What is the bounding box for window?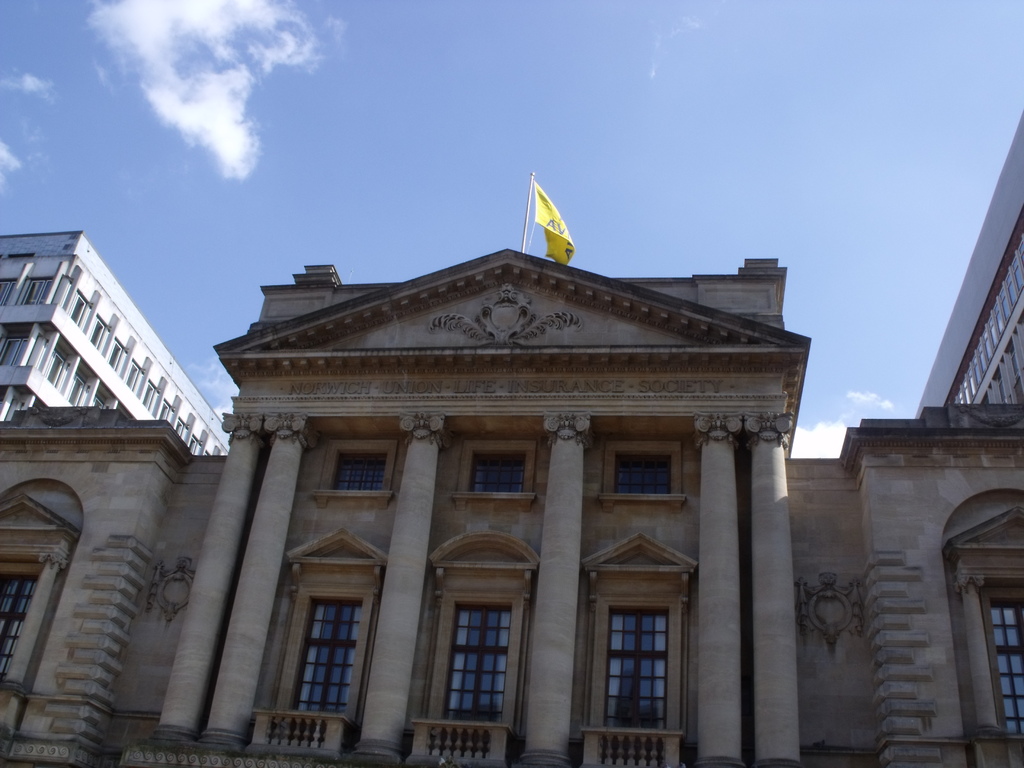
[595, 588, 676, 720].
